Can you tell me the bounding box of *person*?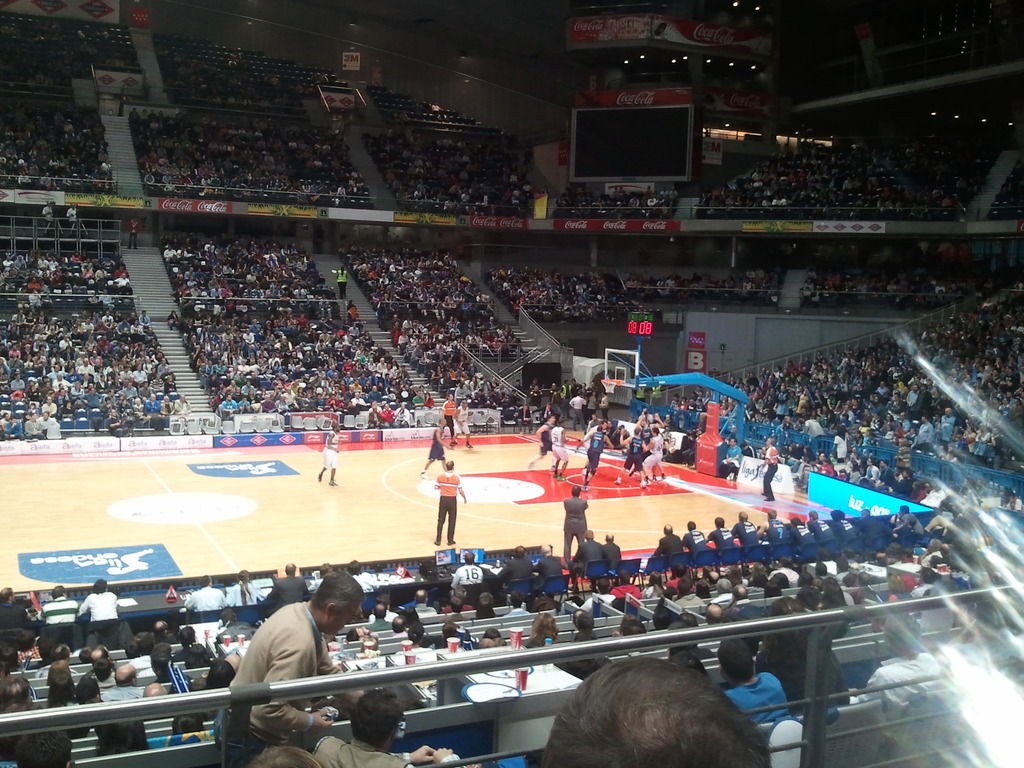
635, 412, 666, 439.
